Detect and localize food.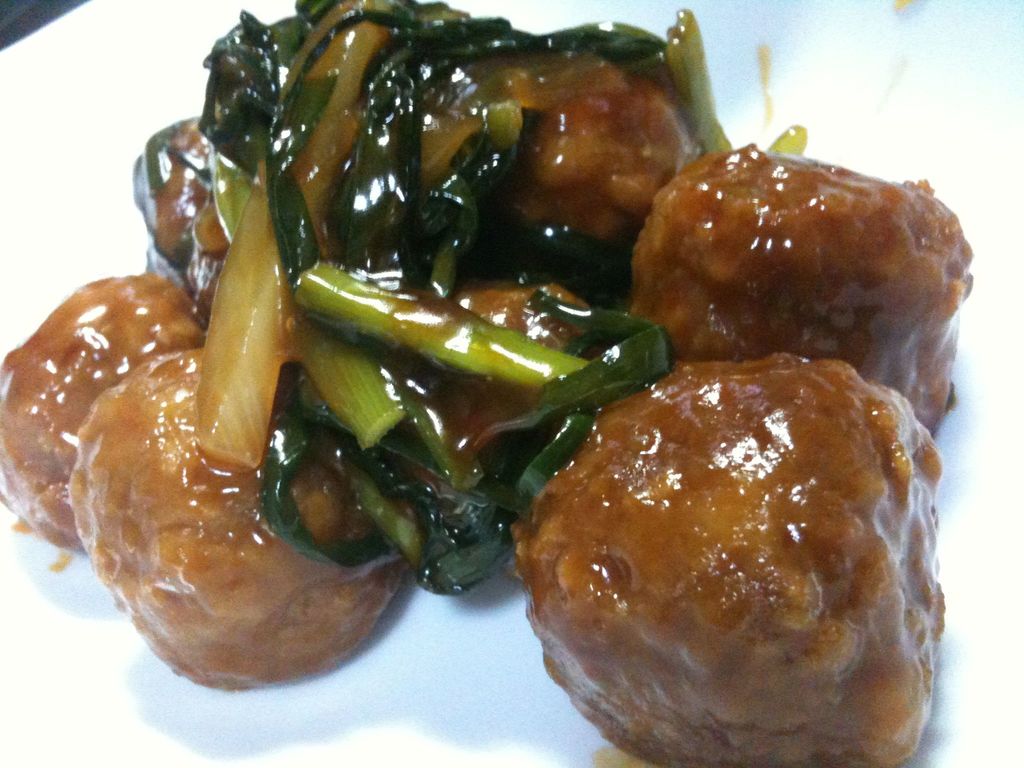
Localized at 0,0,975,767.
